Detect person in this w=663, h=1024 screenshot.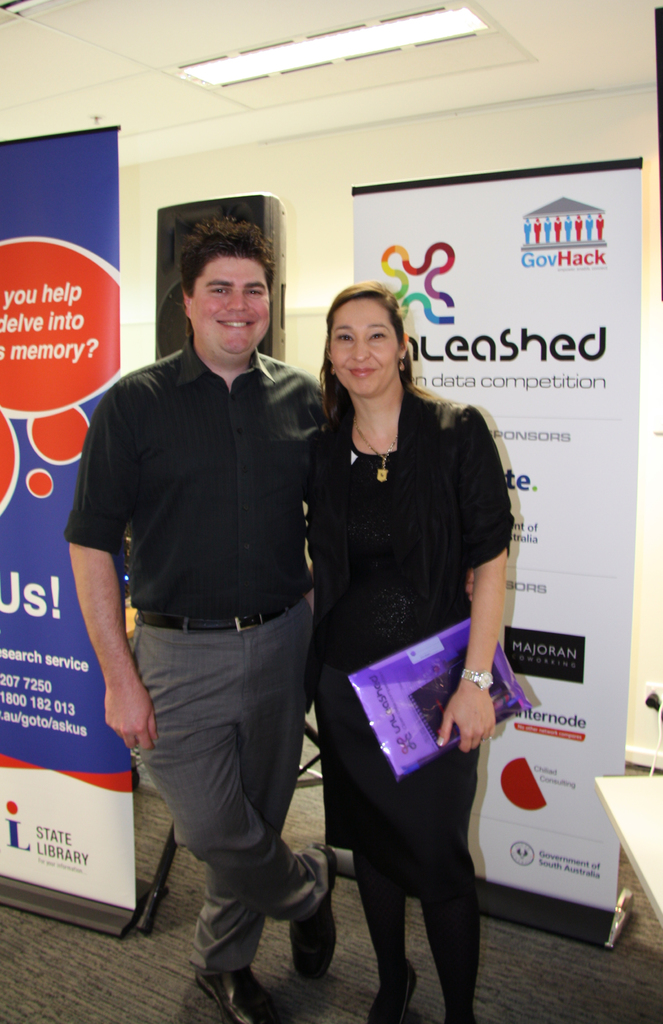
Detection: <bbox>64, 204, 336, 1002</bbox>.
